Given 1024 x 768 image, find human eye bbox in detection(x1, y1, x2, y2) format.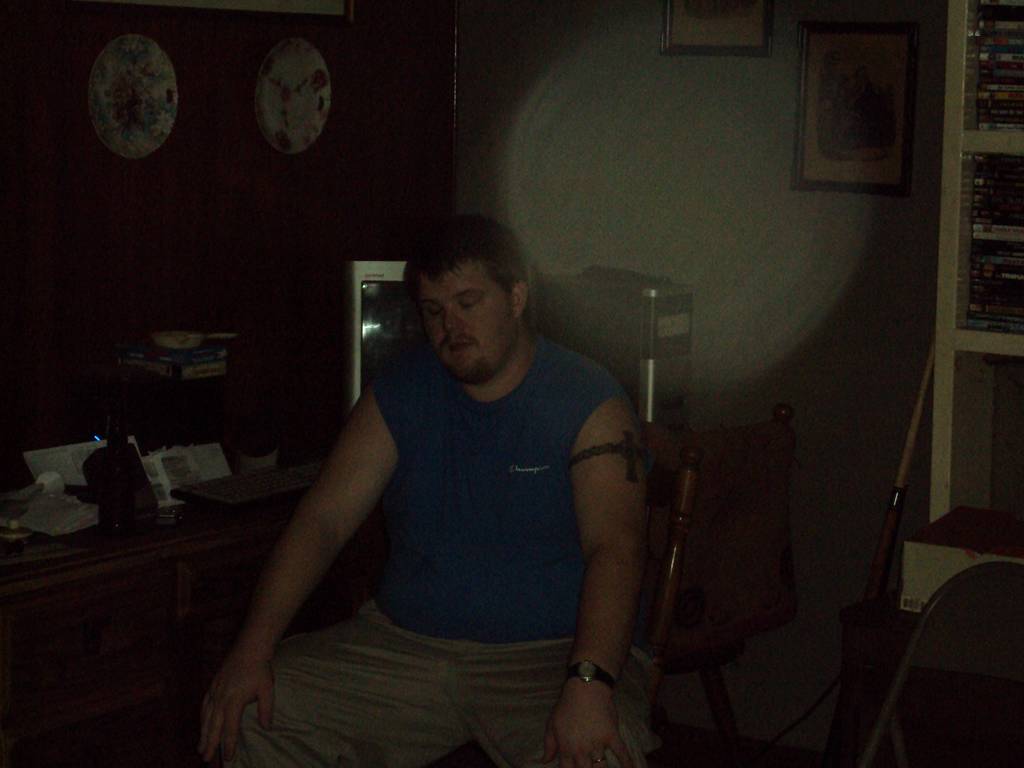
detection(457, 291, 487, 312).
